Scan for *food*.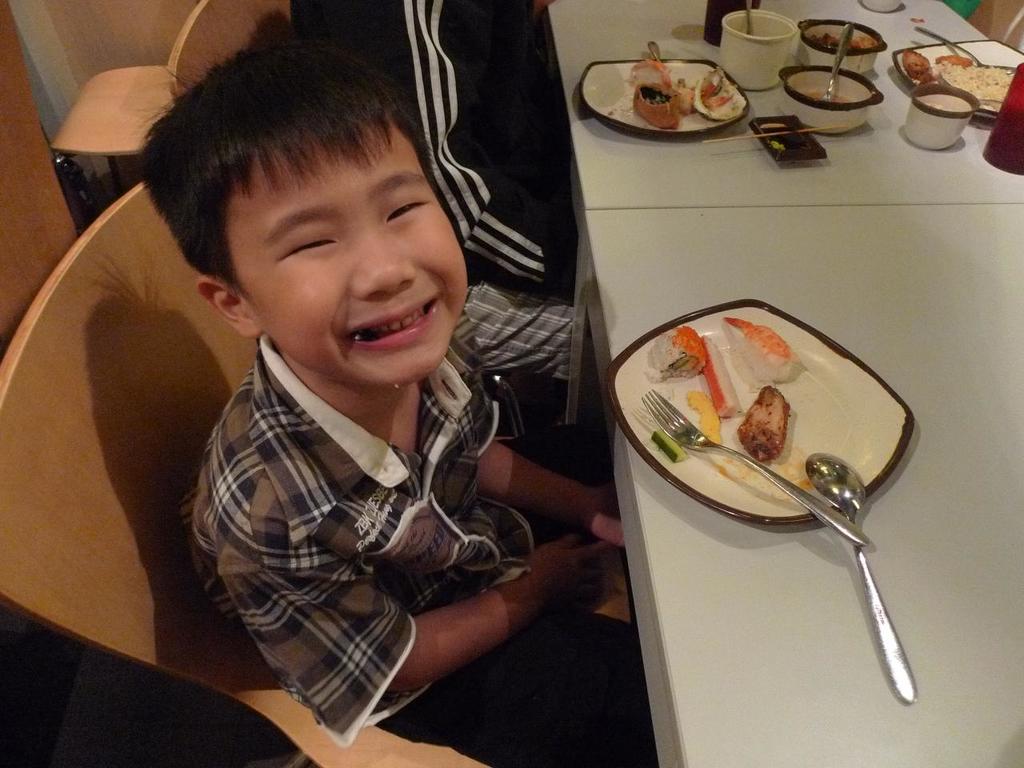
Scan result: box=[908, 14, 926, 26].
